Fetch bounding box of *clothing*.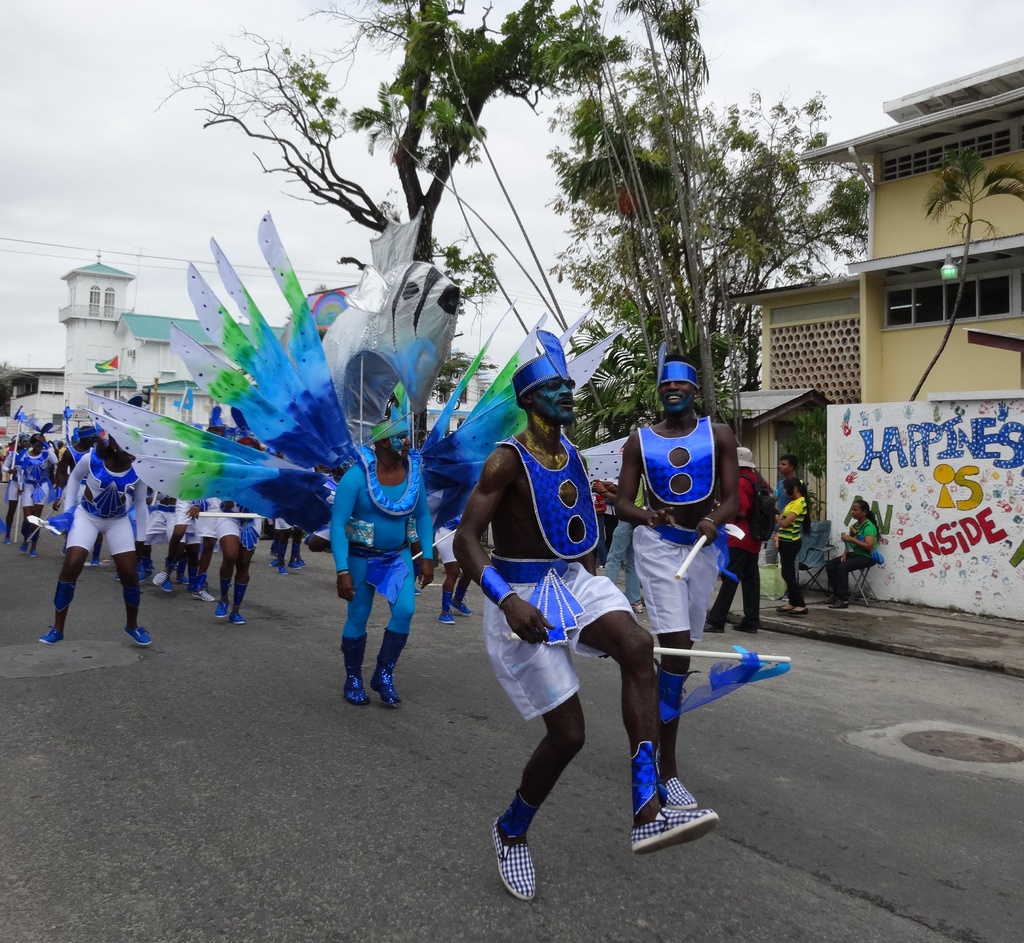
Bbox: left=67, top=449, right=150, bottom=562.
